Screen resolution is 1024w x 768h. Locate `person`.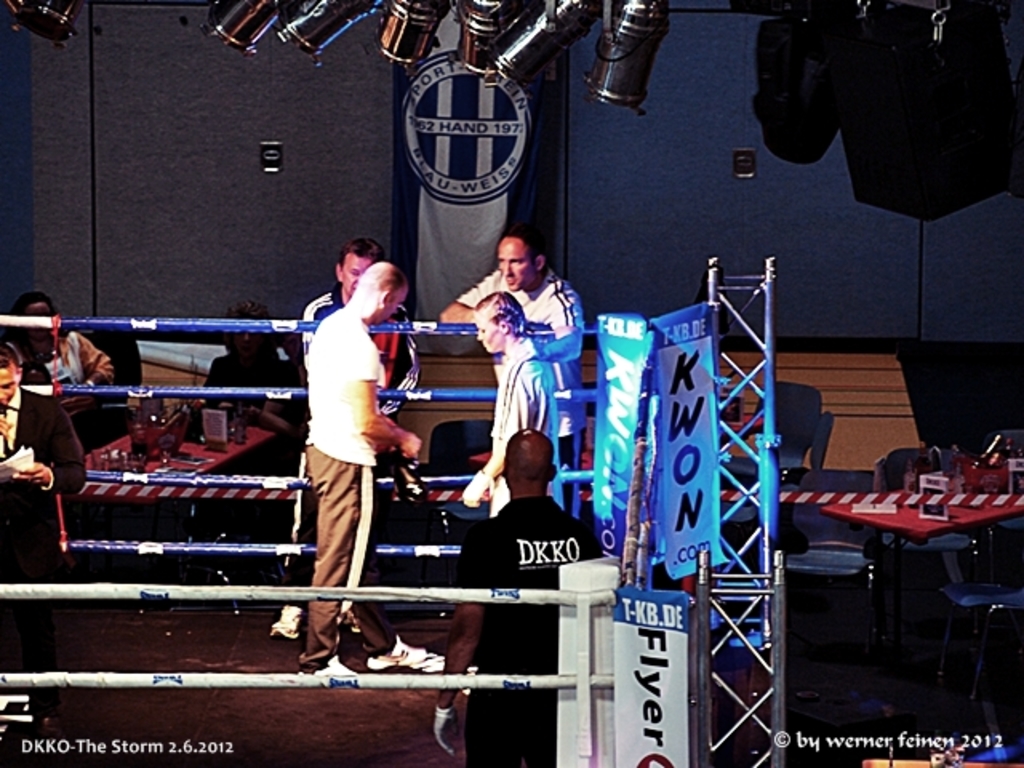
(0, 334, 94, 586).
